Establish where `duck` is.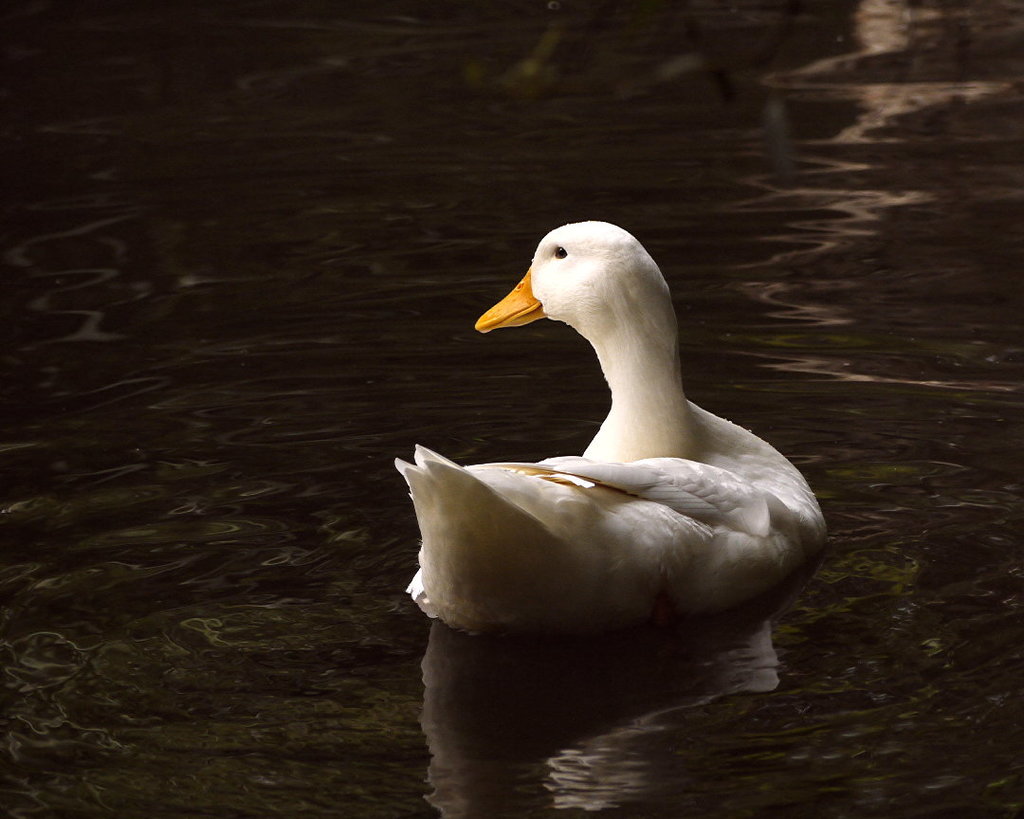
Established at box(425, 200, 834, 688).
